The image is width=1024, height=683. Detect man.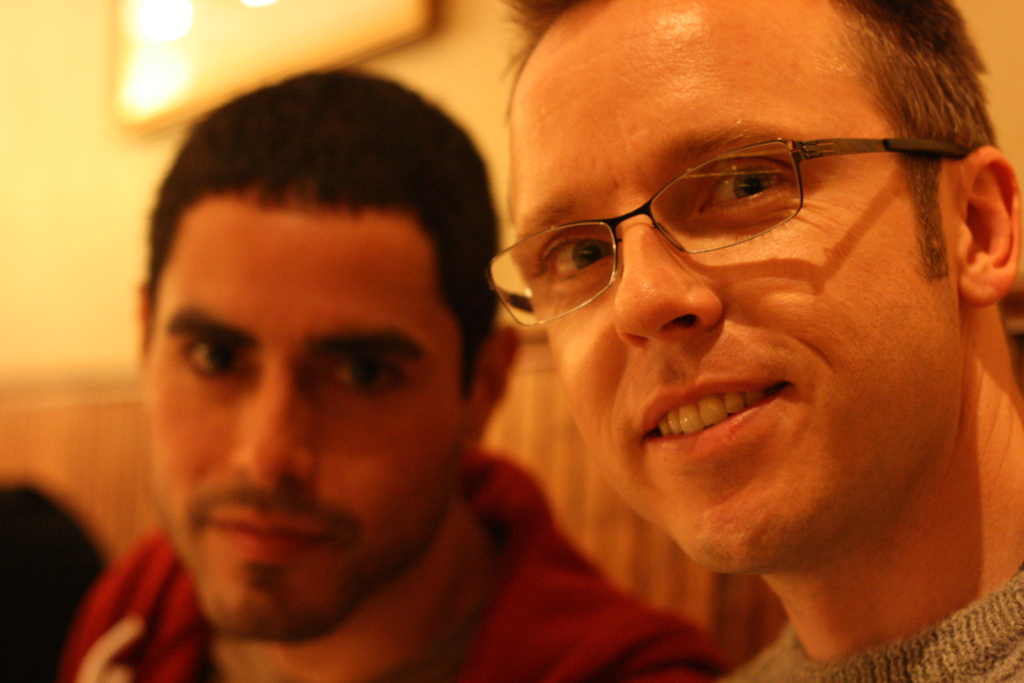
Detection: [52, 83, 669, 682].
